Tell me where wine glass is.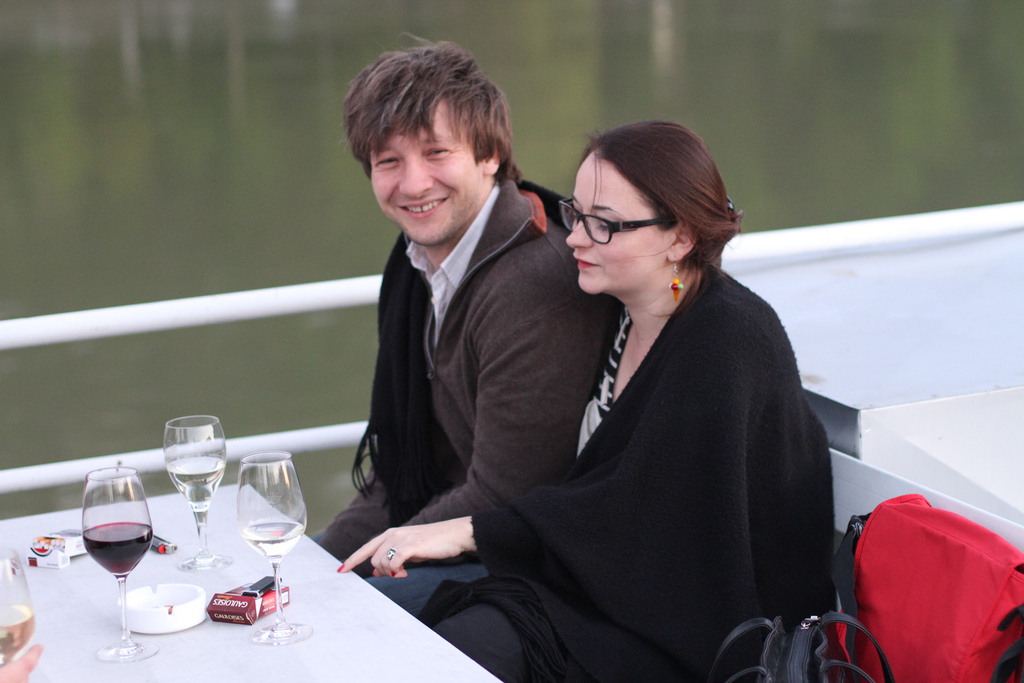
wine glass is at 81:465:155:663.
